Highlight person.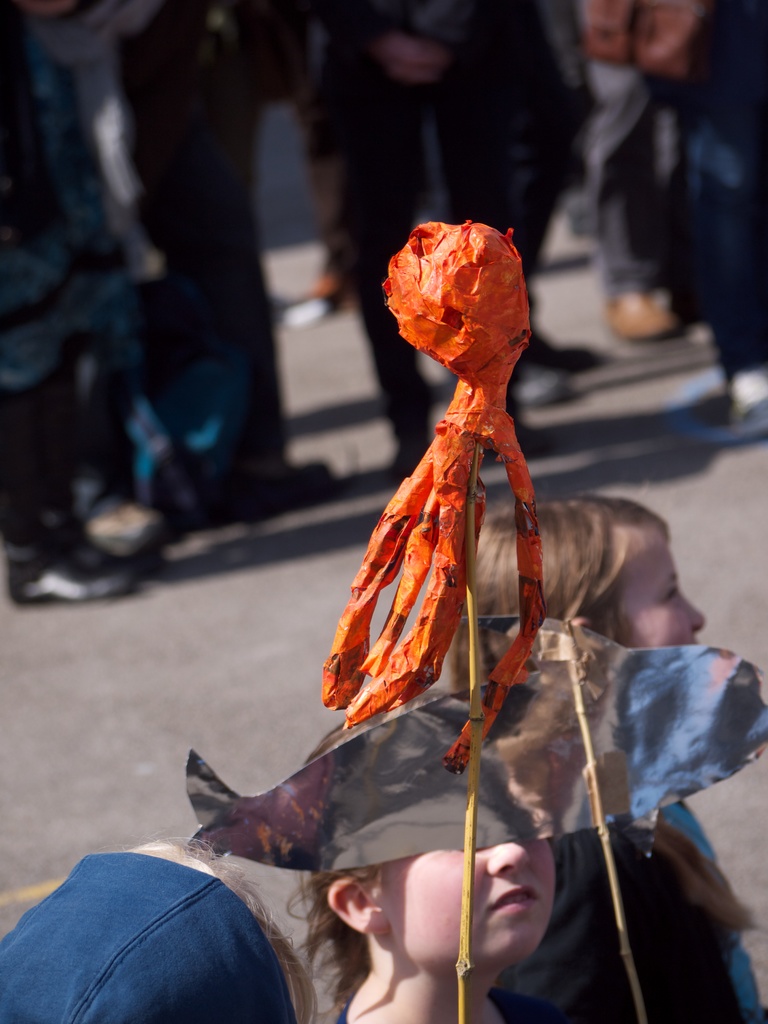
Highlighted region: select_region(0, 0, 157, 602).
